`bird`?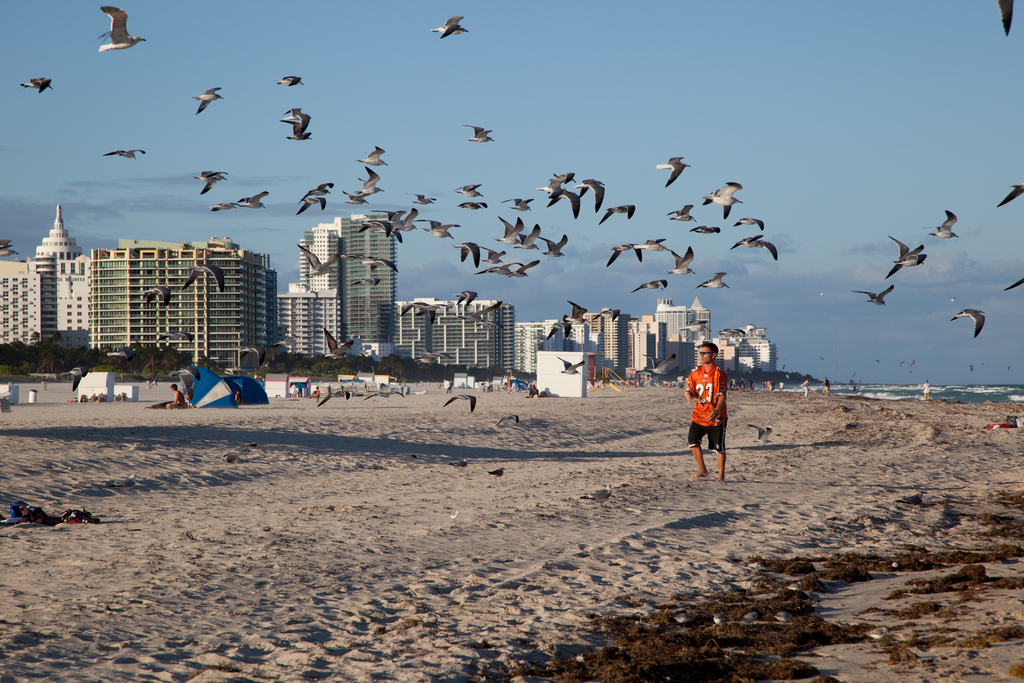
Rect(155, 331, 197, 343)
